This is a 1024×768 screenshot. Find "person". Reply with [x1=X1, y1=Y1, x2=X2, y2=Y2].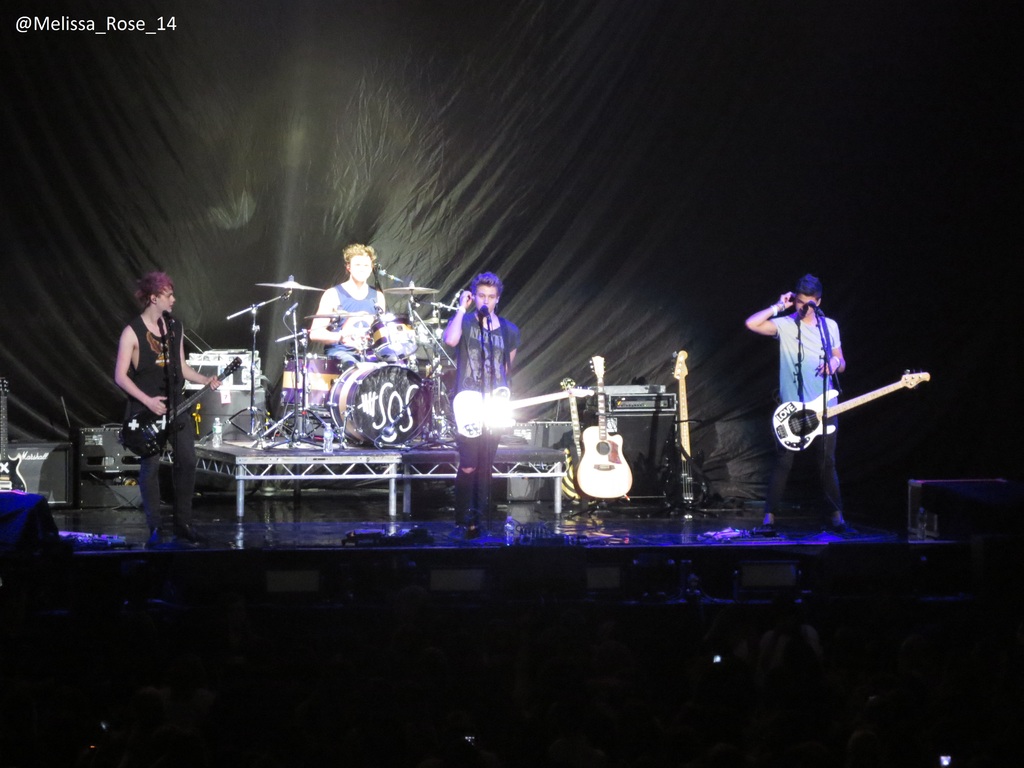
[x1=764, y1=260, x2=890, y2=540].
